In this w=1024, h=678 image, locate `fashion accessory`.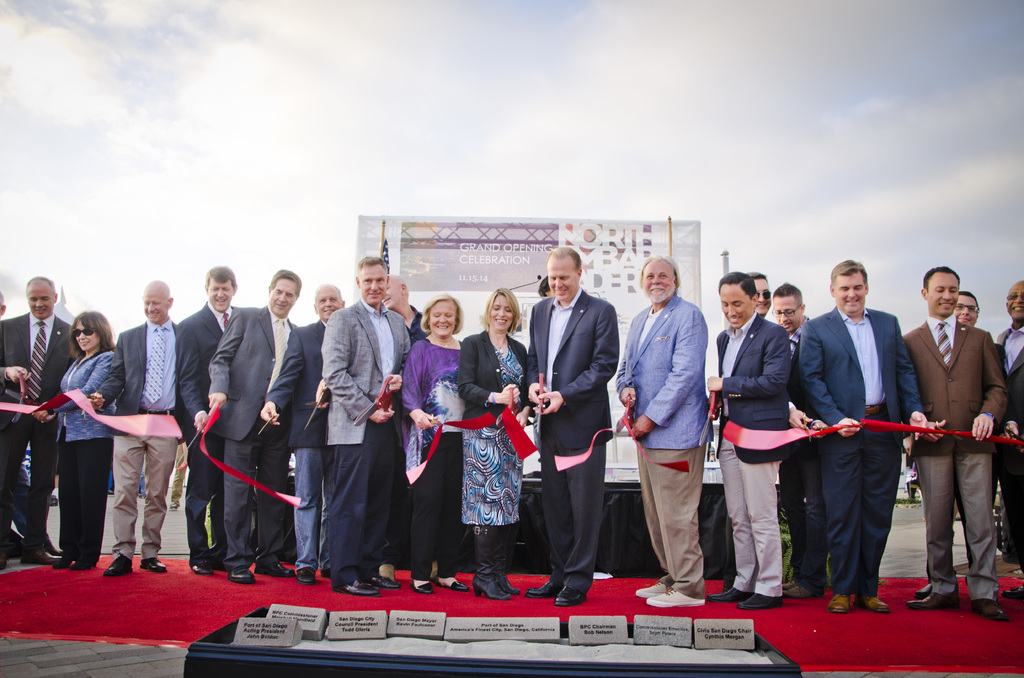
Bounding box: [left=69, top=560, right=94, bottom=572].
